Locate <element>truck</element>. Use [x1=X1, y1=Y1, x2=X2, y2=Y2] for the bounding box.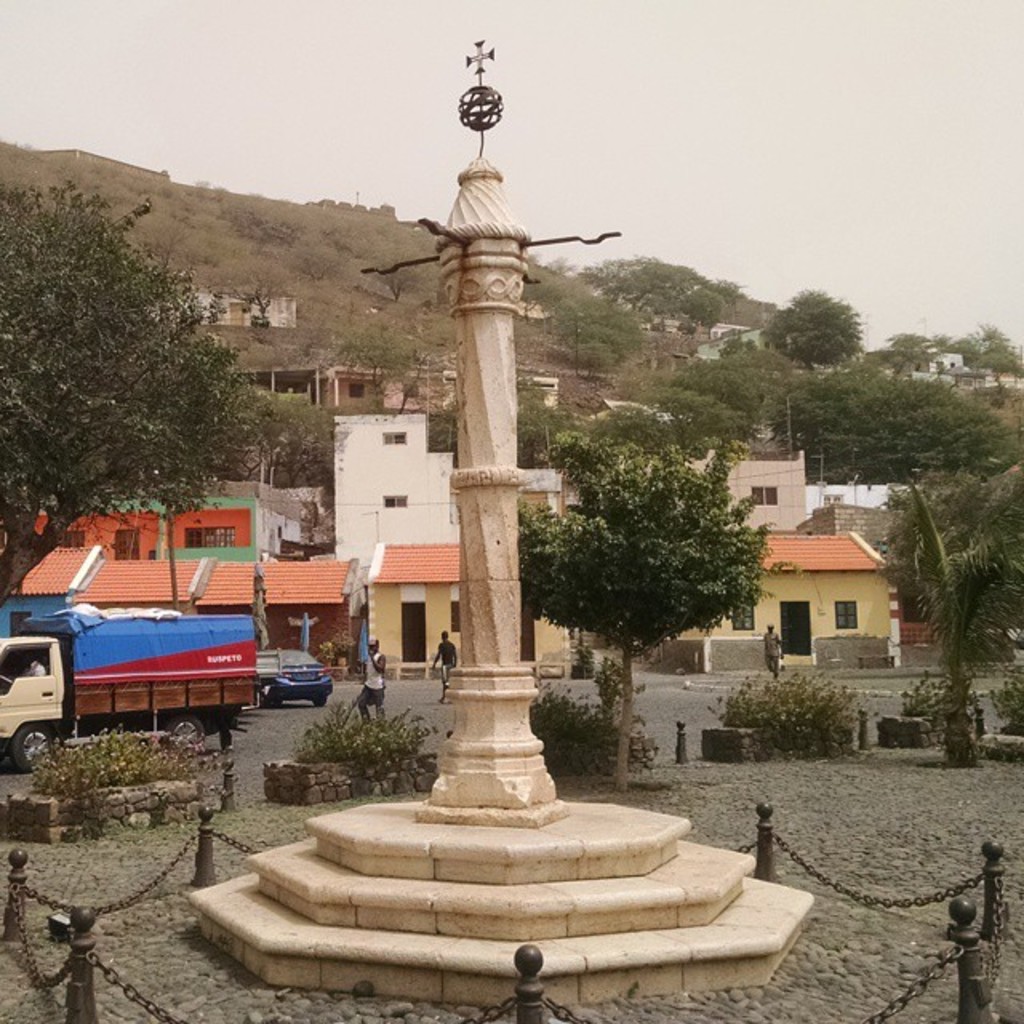
[x1=6, y1=512, x2=299, y2=771].
